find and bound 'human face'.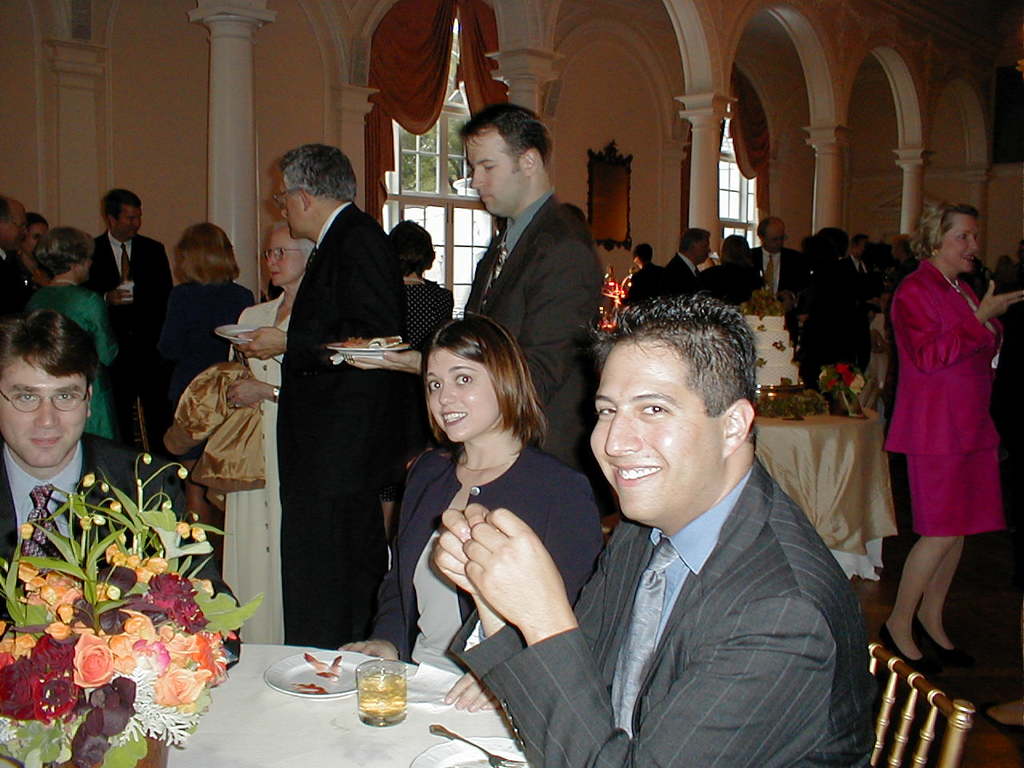
Bound: <region>118, 204, 143, 238</region>.
